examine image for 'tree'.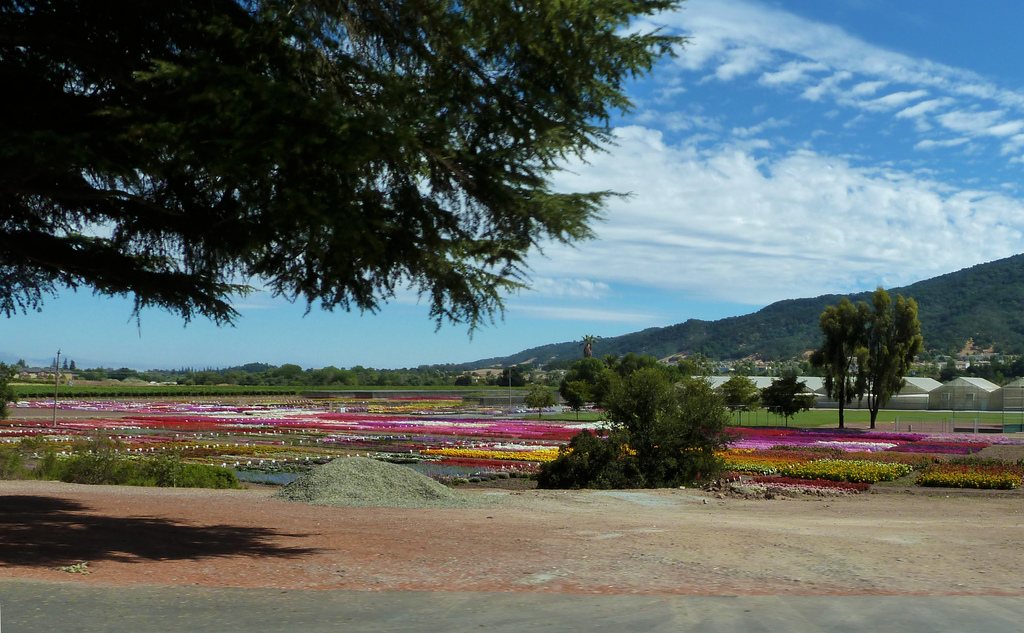
Examination result: (x1=0, y1=361, x2=20, y2=417).
